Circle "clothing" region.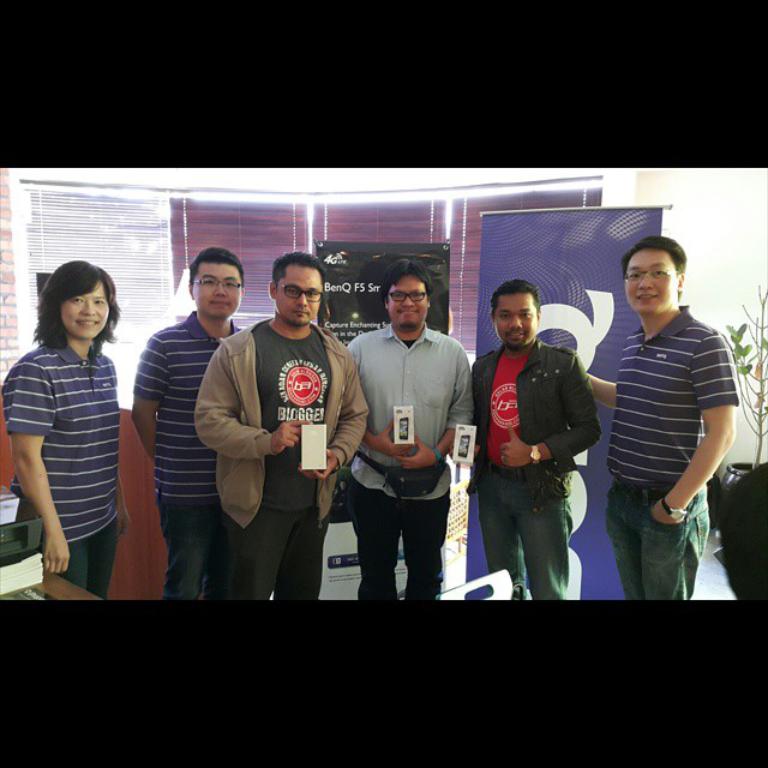
Region: <box>191,314,370,599</box>.
